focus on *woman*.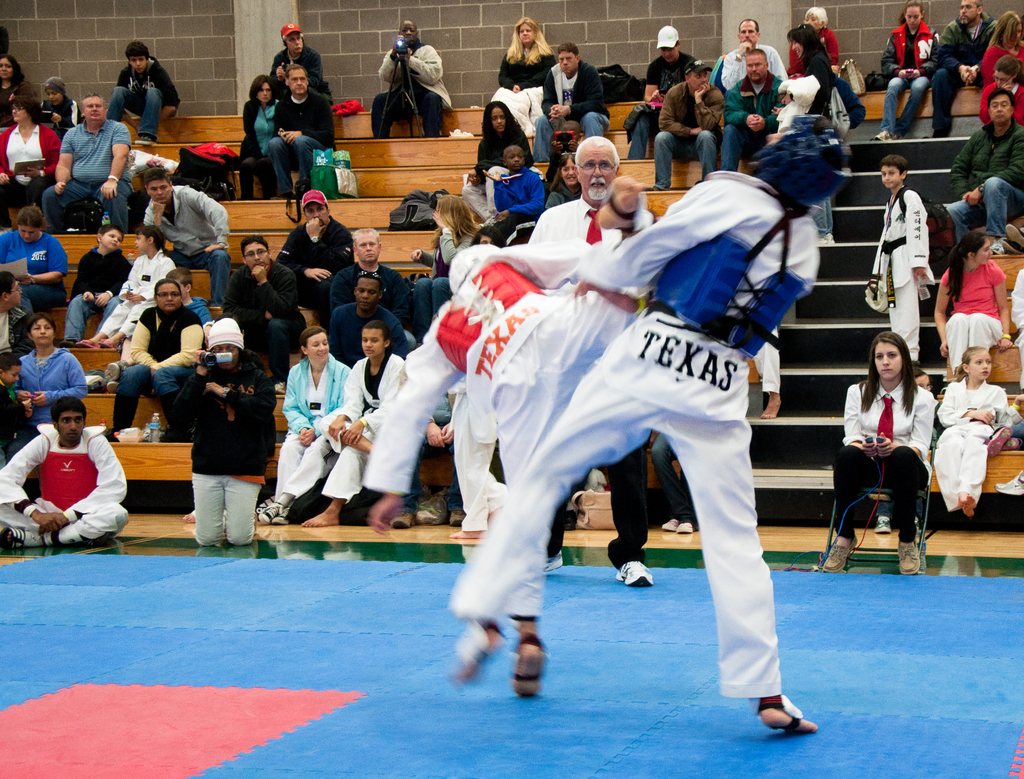
Focused at detection(0, 91, 65, 236).
